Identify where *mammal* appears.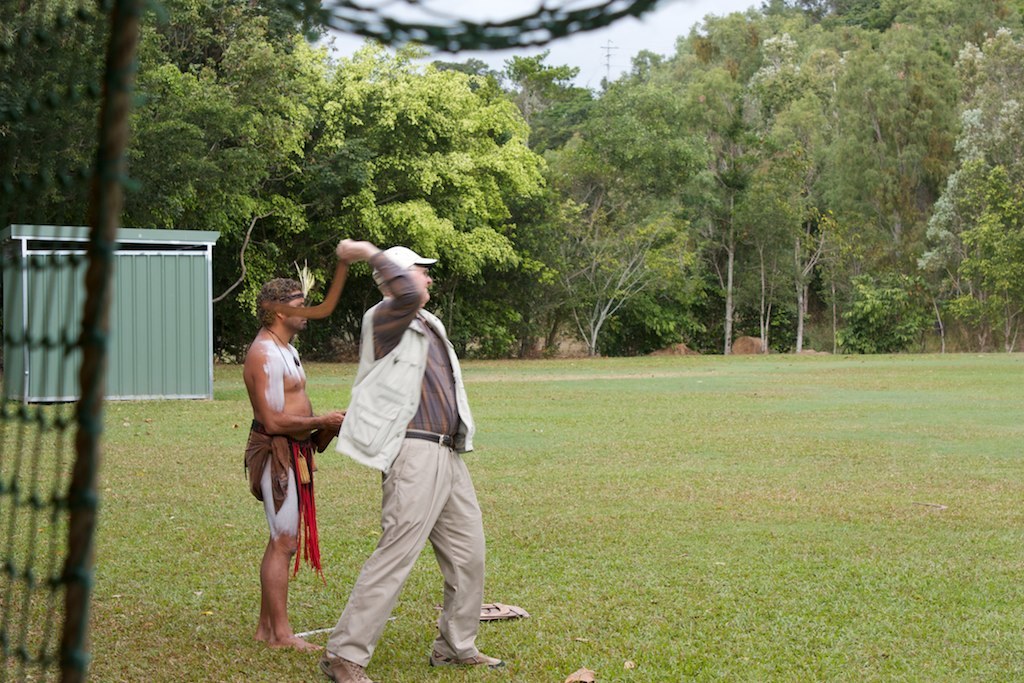
Appears at BBox(296, 234, 491, 660).
